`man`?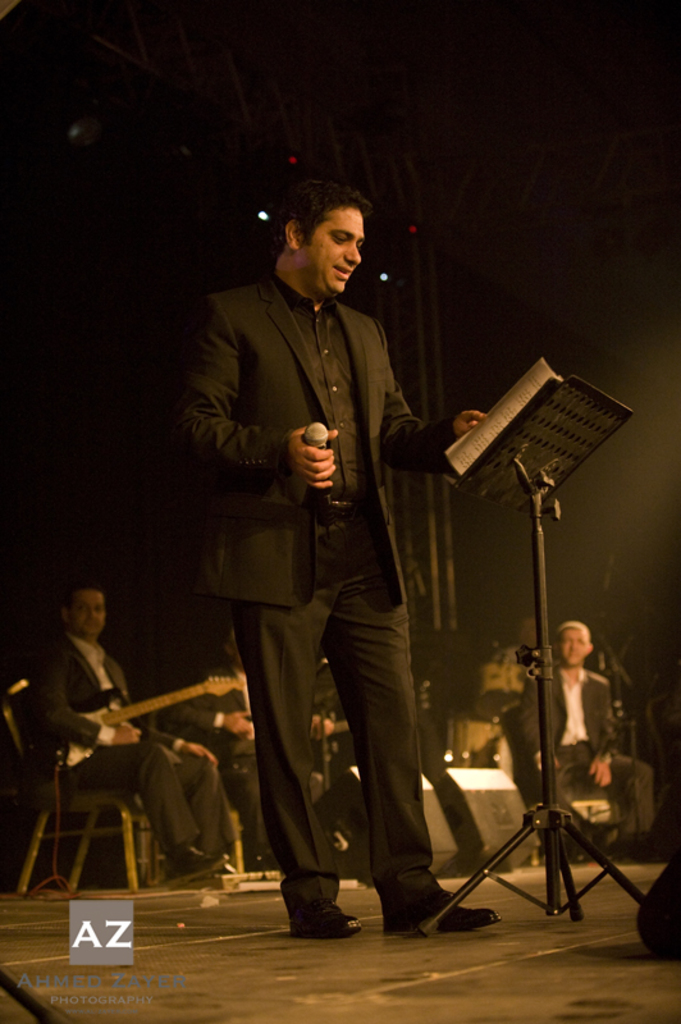
[left=166, top=174, right=462, bottom=913]
